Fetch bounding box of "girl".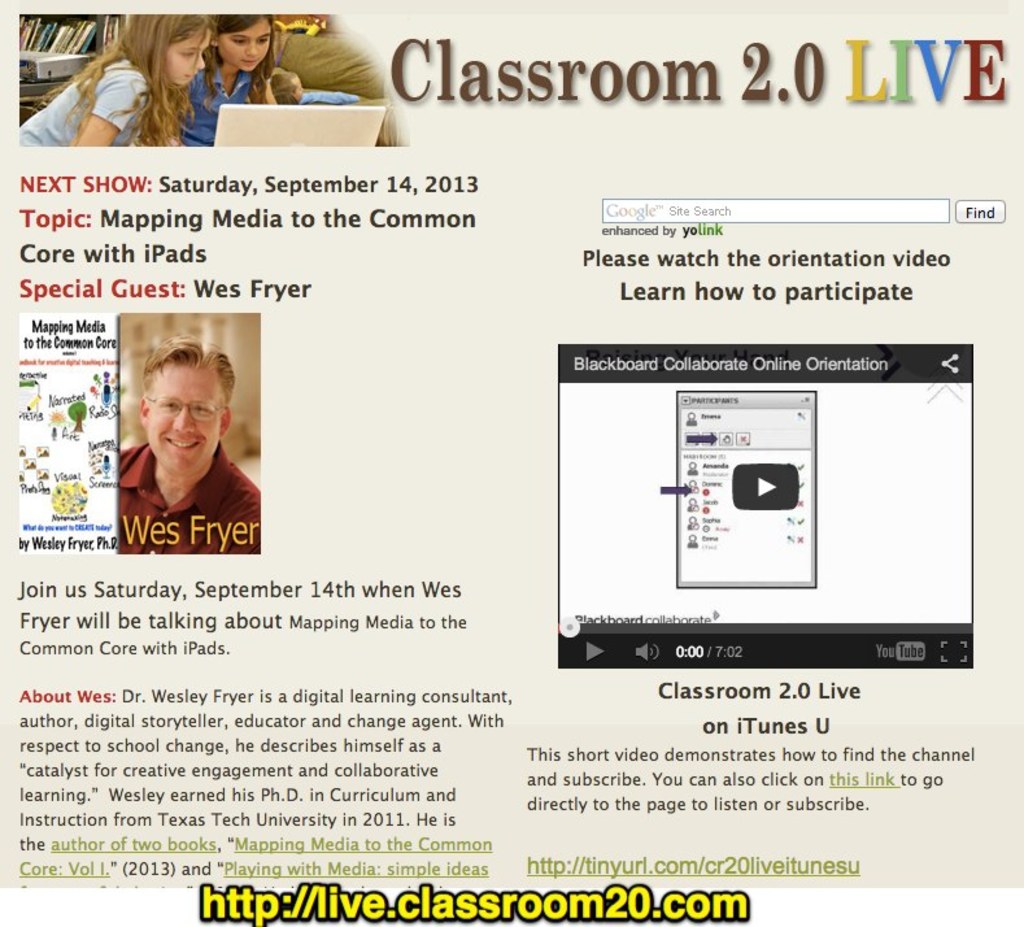
Bbox: 186/9/279/143.
